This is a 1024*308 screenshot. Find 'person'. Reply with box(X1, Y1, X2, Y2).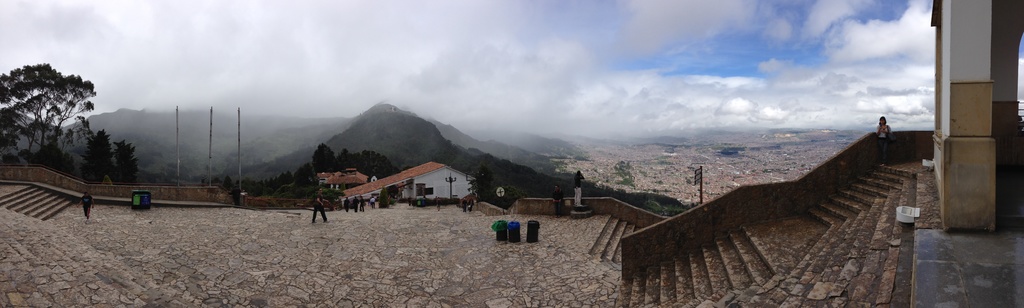
box(308, 184, 333, 223).
